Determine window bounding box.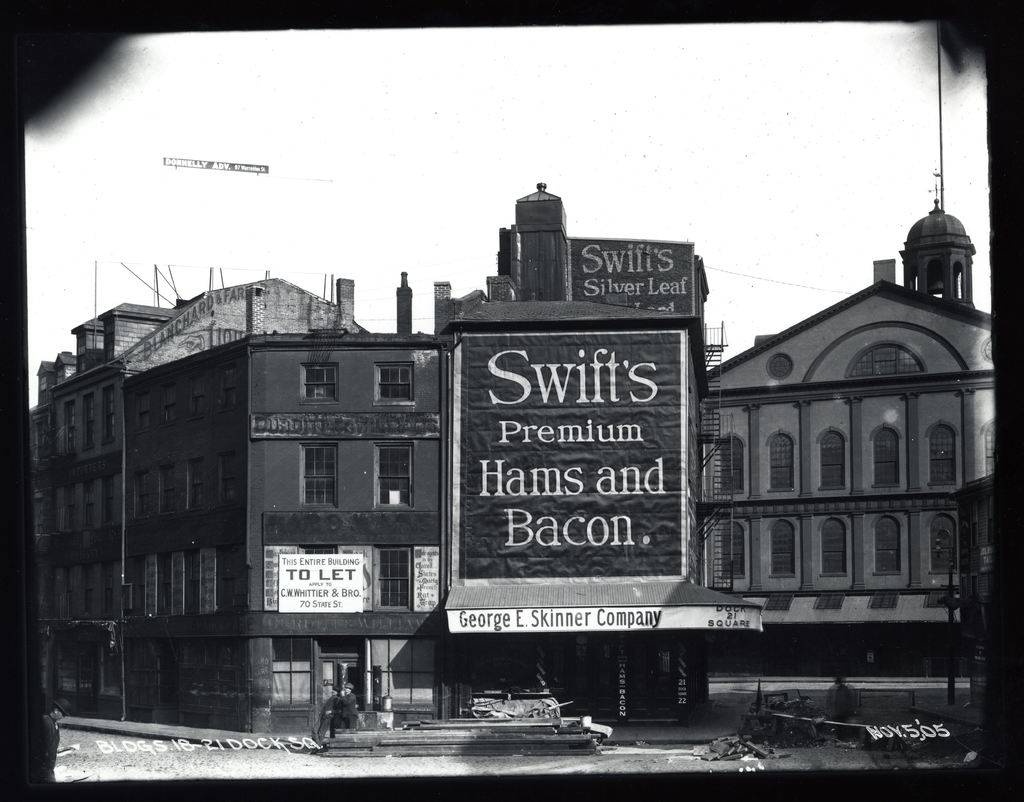
Determined: box=[132, 465, 152, 517].
